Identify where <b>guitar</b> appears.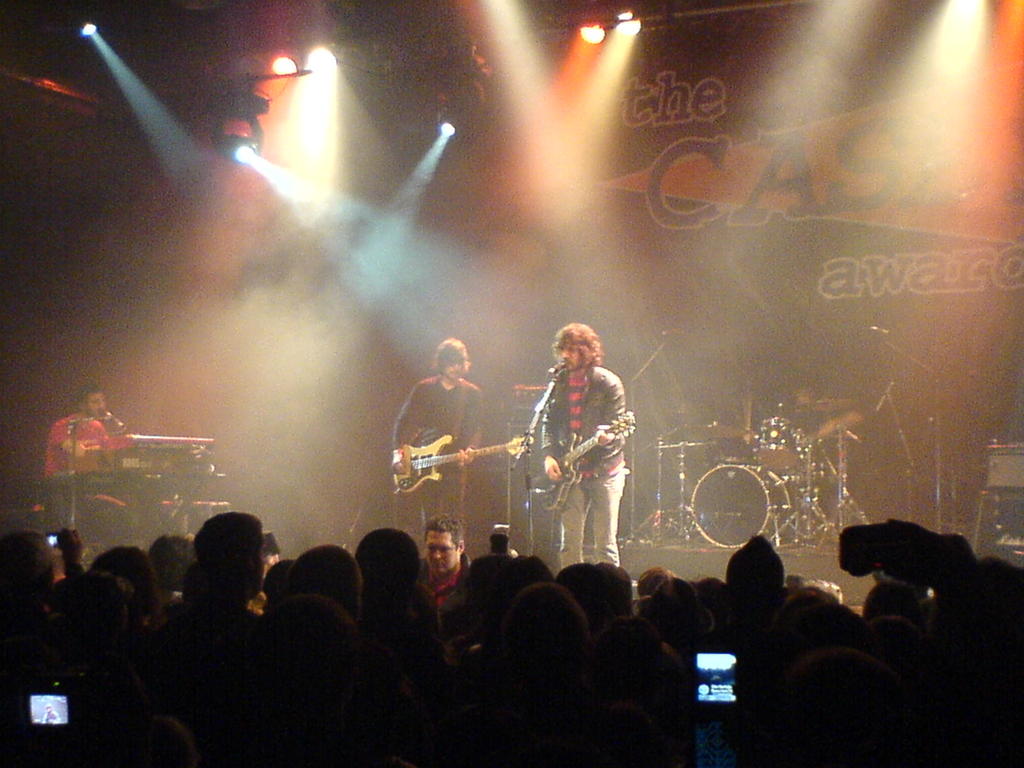
Appears at region(394, 443, 530, 496).
